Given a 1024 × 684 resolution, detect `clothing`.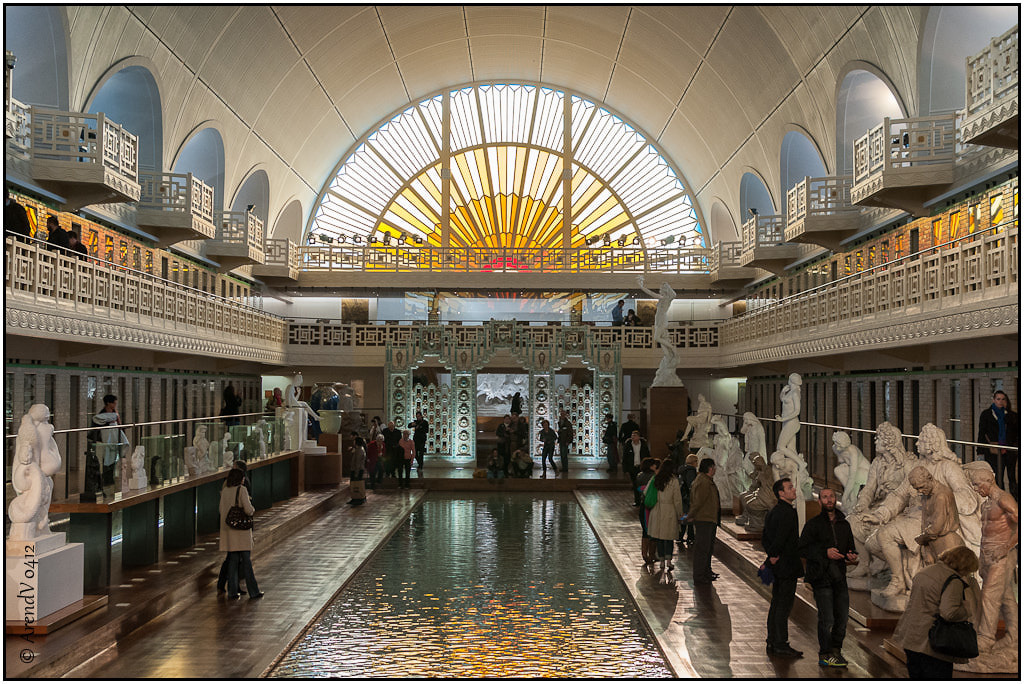
(x1=493, y1=416, x2=516, y2=464).
